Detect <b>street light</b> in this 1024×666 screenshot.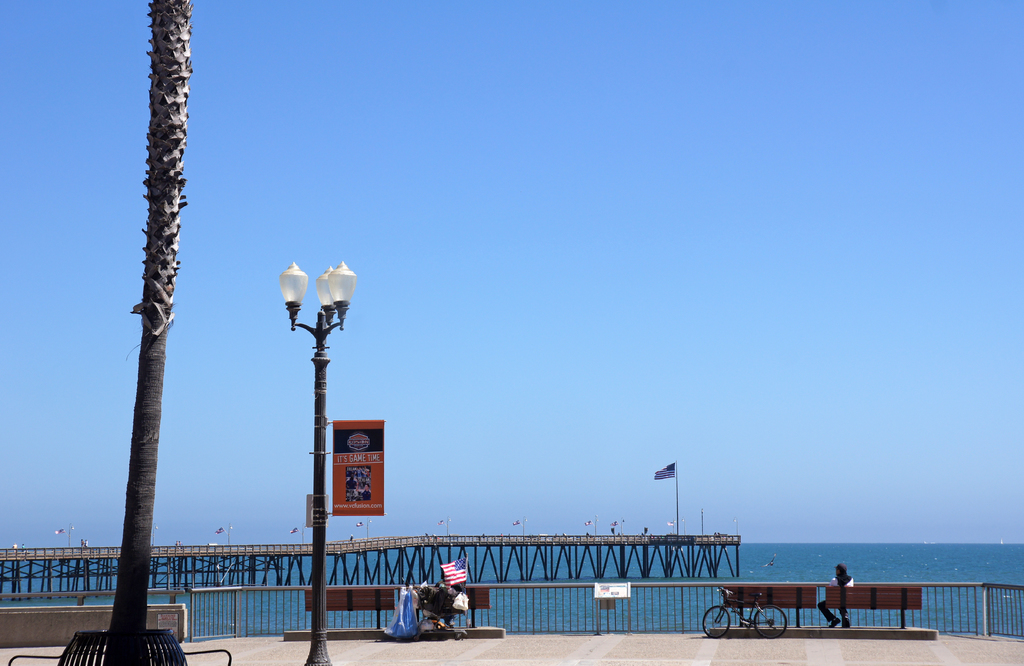
Detection: 301, 522, 307, 542.
